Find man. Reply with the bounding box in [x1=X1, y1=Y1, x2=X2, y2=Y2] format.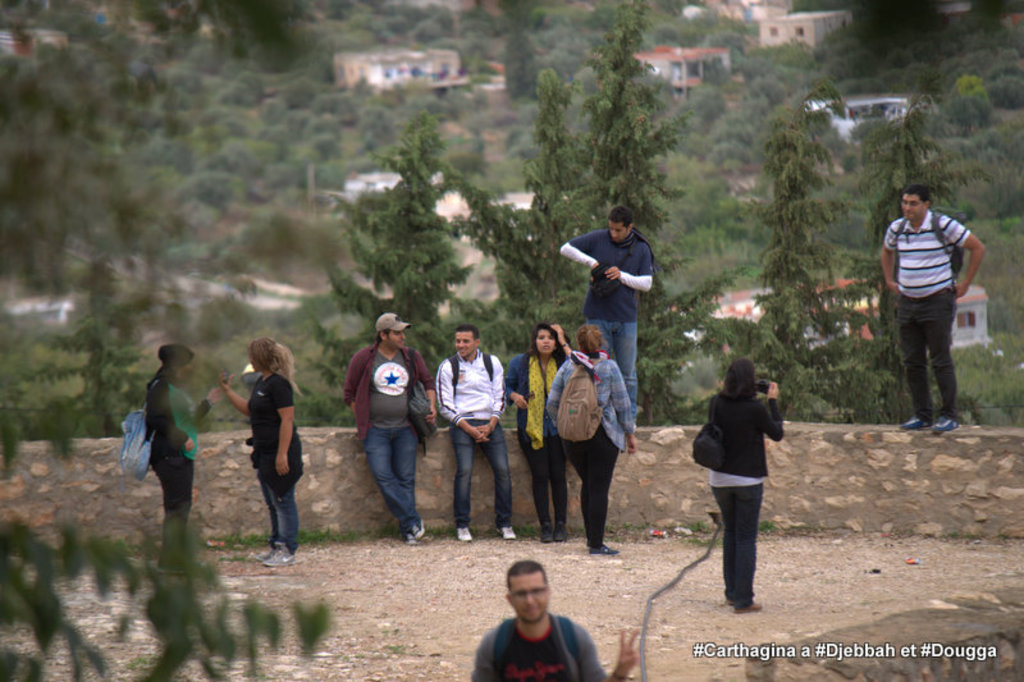
[x1=559, y1=201, x2=653, y2=422].
